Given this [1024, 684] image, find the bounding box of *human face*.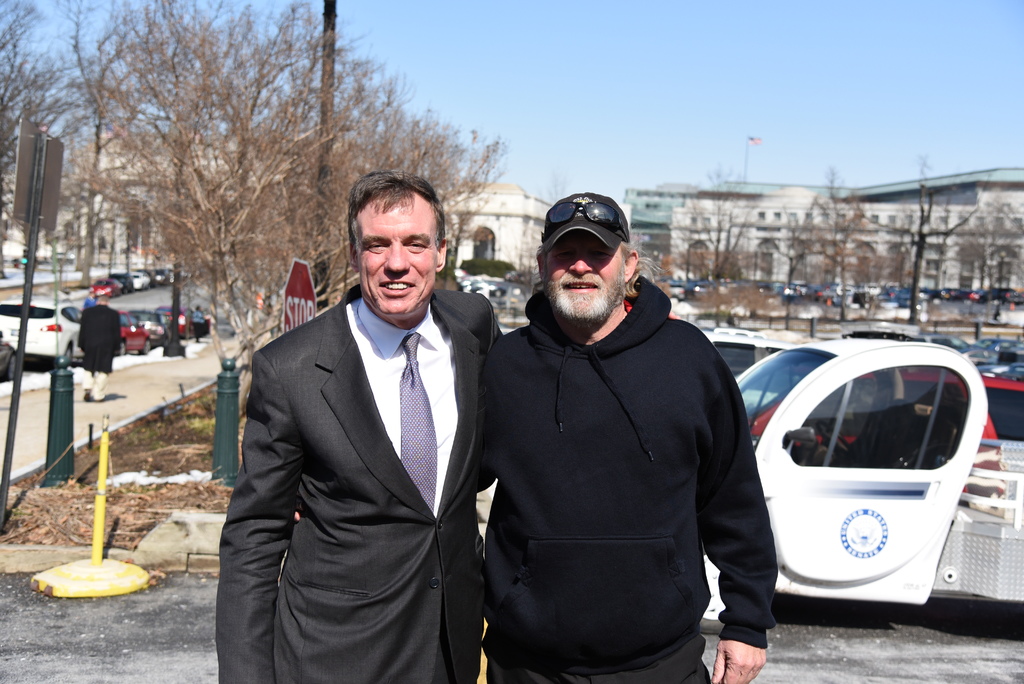
BBox(350, 196, 439, 313).
